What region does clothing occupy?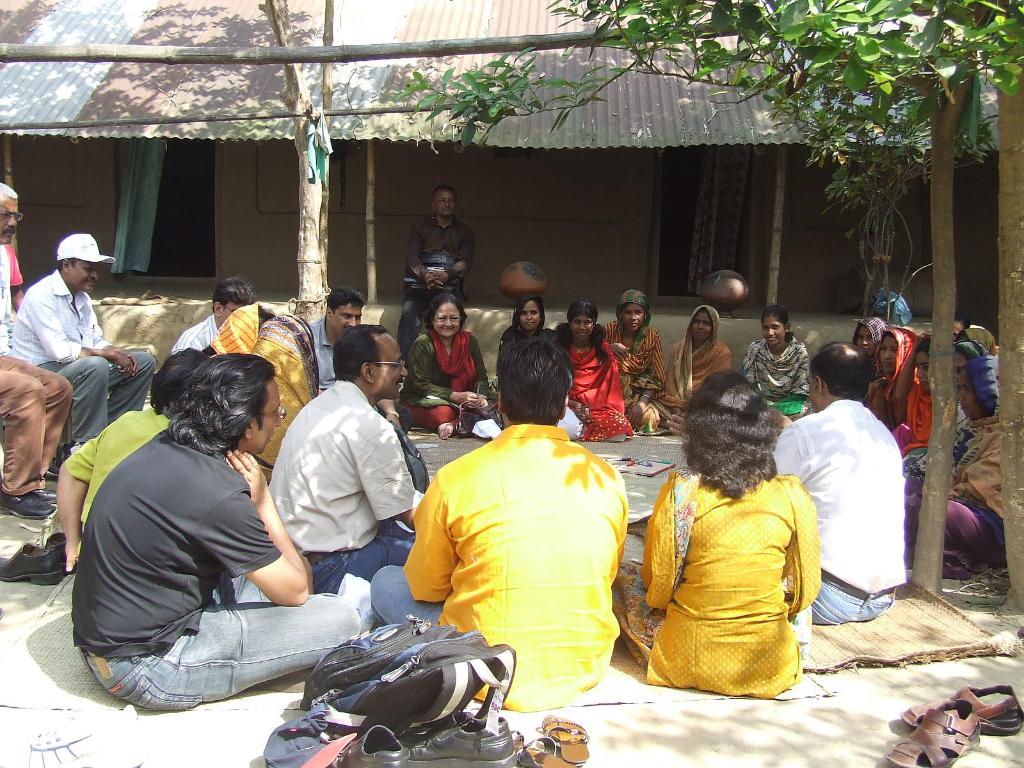
left=0, top=246, right=72, bottom=499.
